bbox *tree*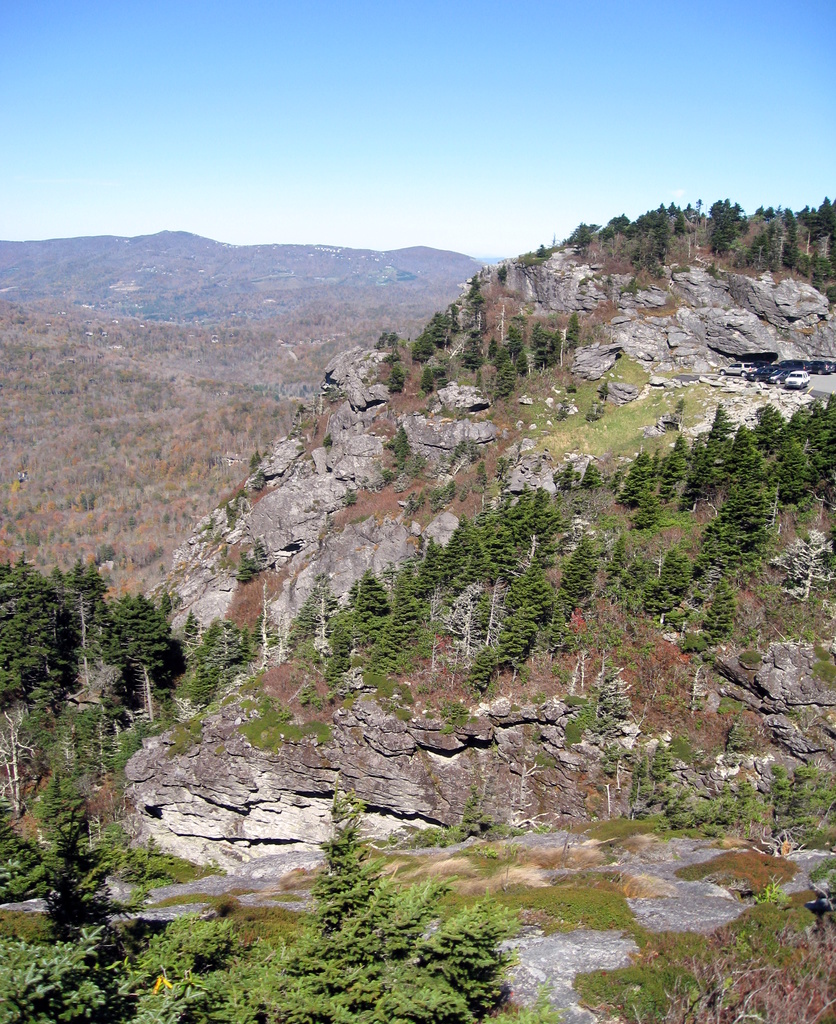
(x1=432, y1=314, x2=451, y2=353)
